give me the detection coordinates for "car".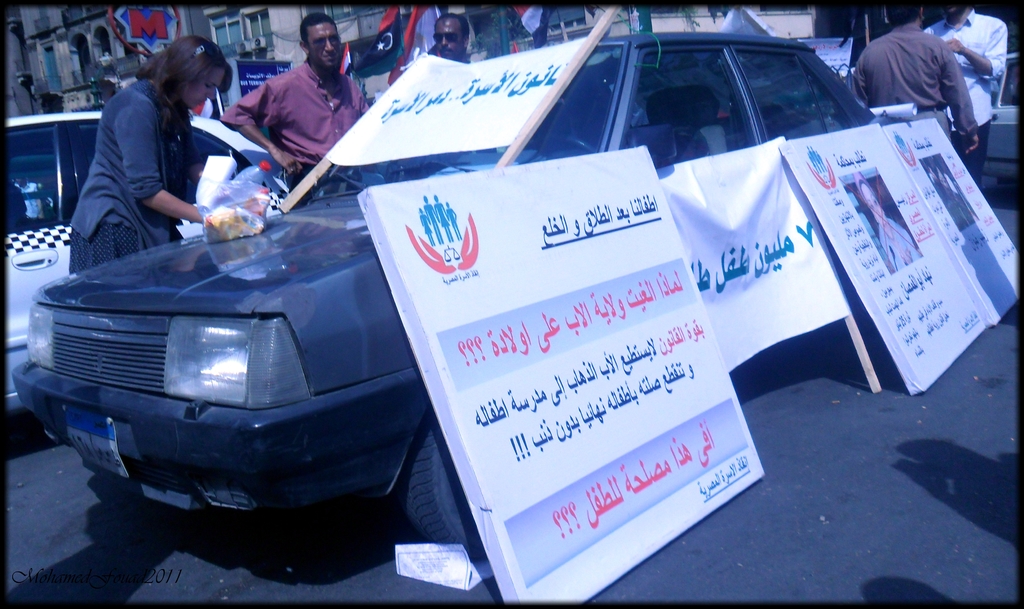
bbox=(966, 55, 1019, 180).
